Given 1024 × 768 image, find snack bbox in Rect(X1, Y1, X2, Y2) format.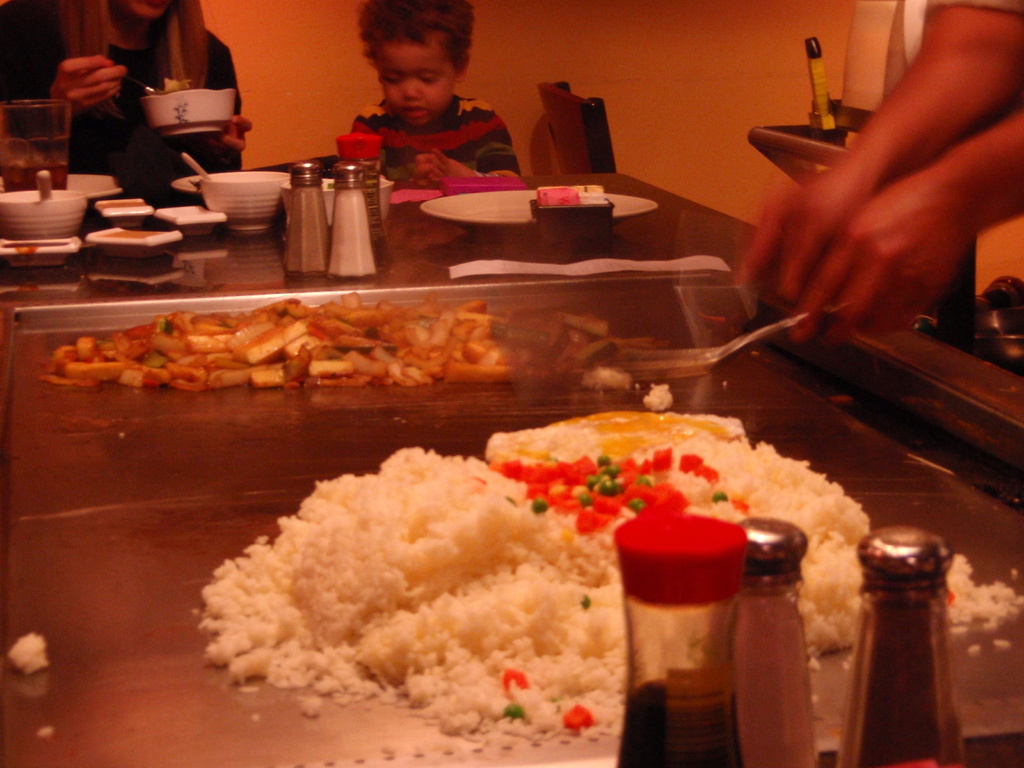
Rect(47, 299, 529, 397).
